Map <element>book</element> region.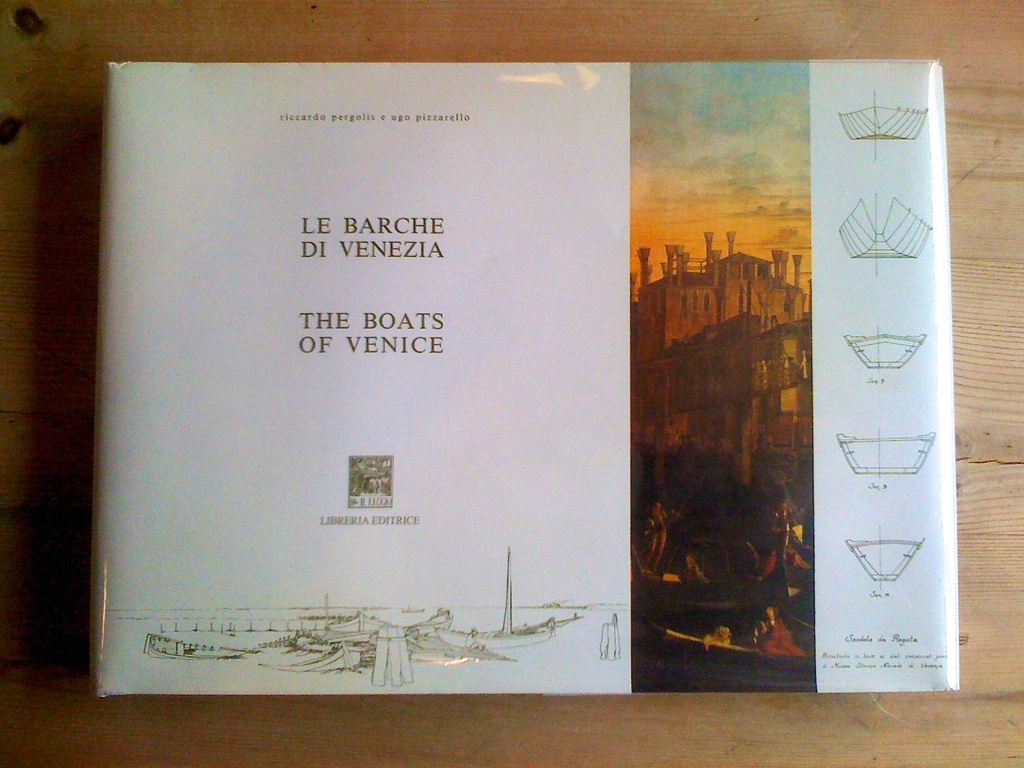
Mapped to (left=88, top=61, right=960, bottom=691).
